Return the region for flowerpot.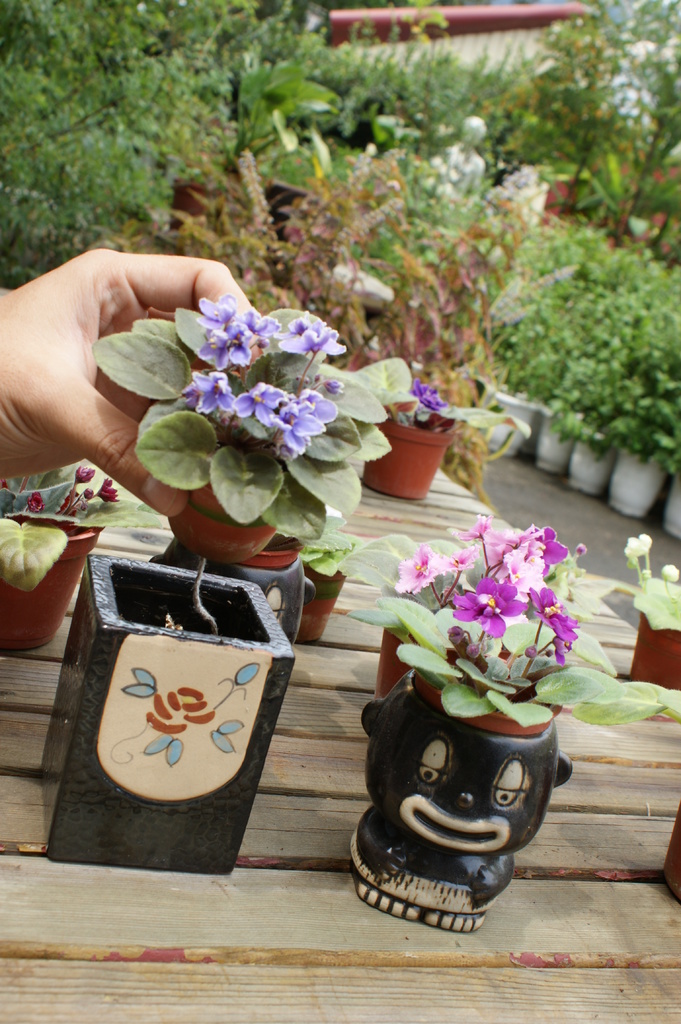
[left=166, top=424, right=280, bottom=560].
